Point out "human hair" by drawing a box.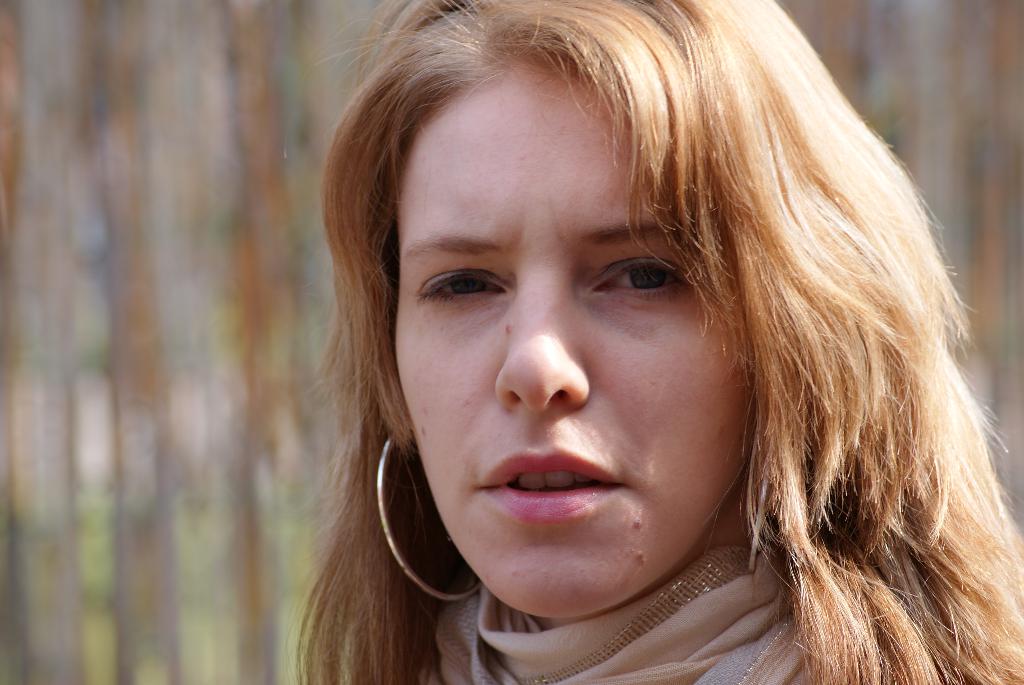
box=[278, 0, 996, 684].
